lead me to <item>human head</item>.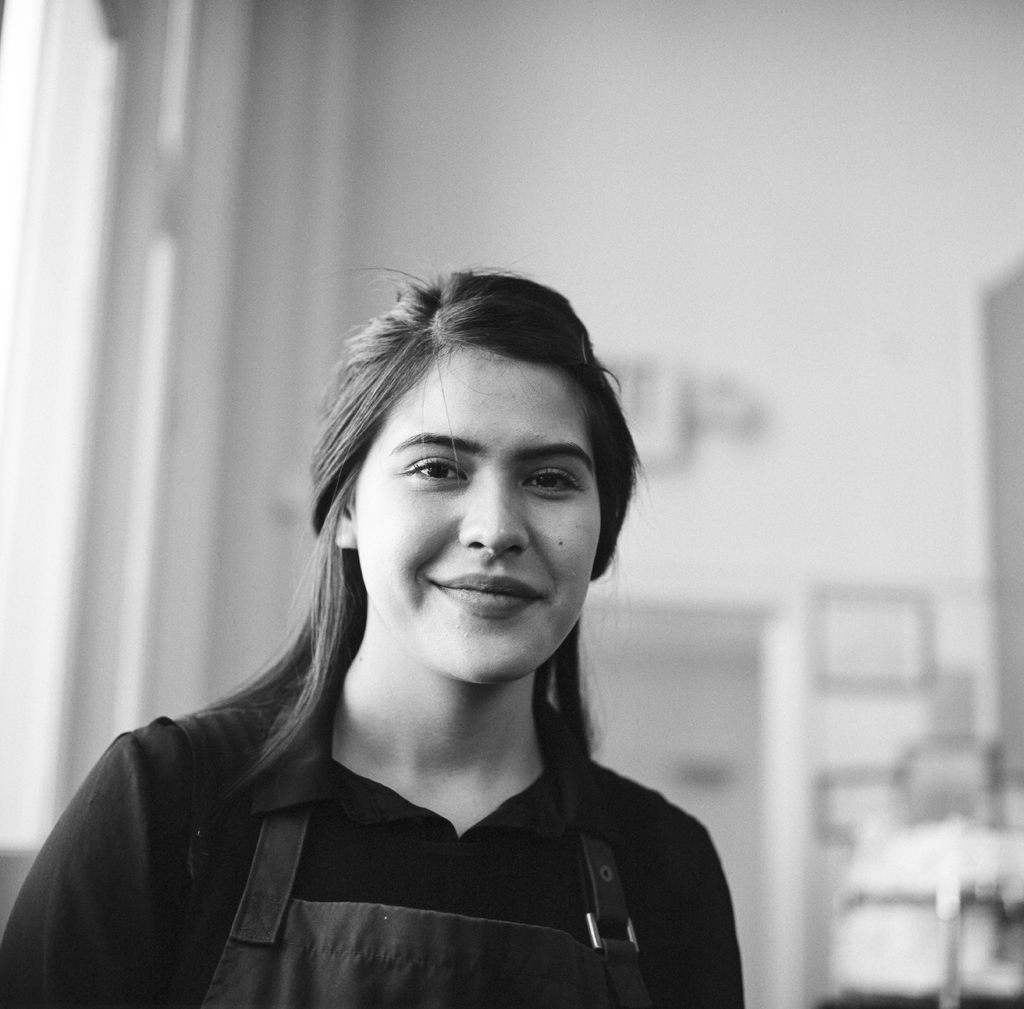
Lead to (356,265,650,588).
